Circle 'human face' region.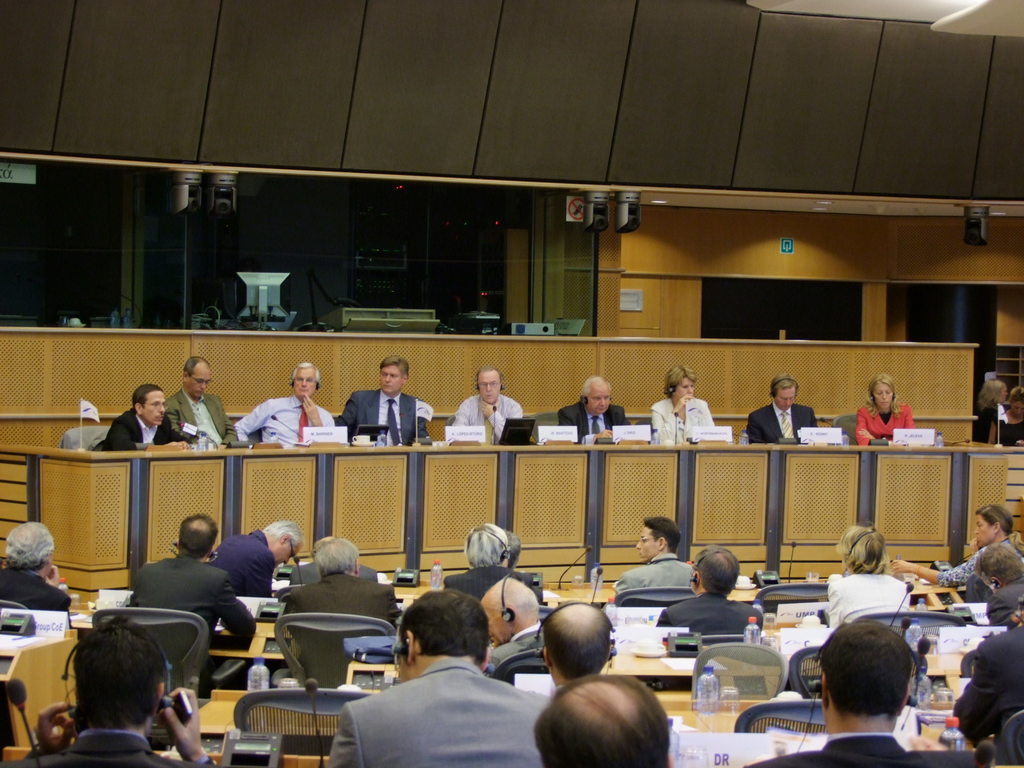
Region: <box>673,377,694,404</box>.
